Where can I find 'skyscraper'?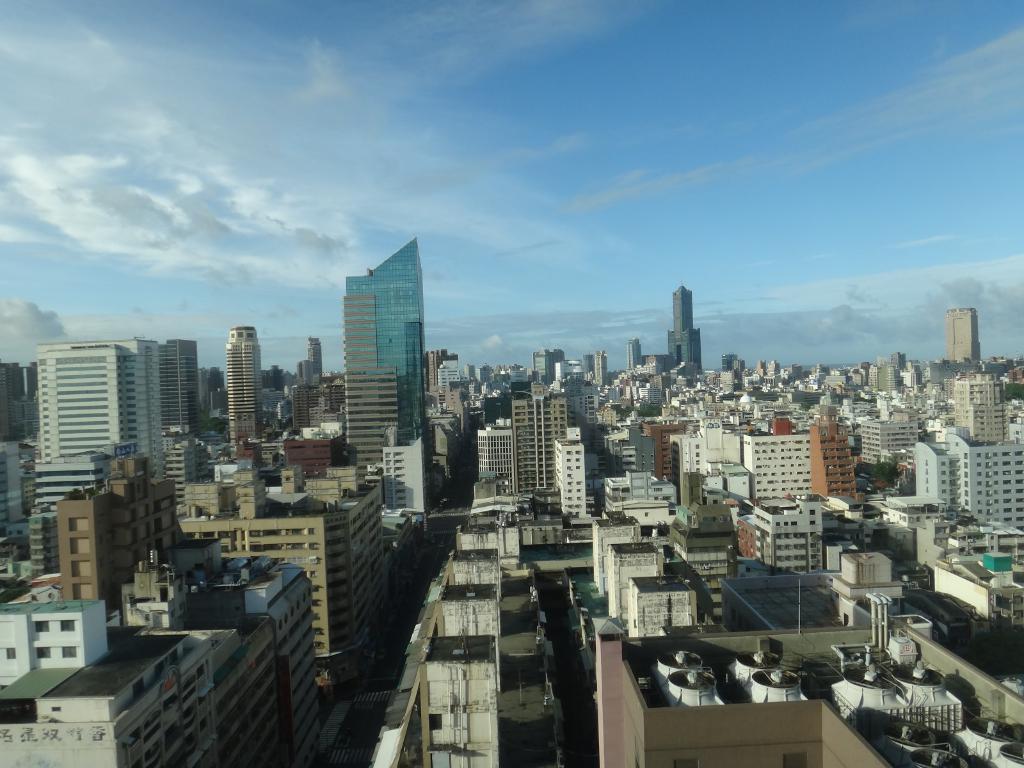
You can find it at 814/412/860/511.
